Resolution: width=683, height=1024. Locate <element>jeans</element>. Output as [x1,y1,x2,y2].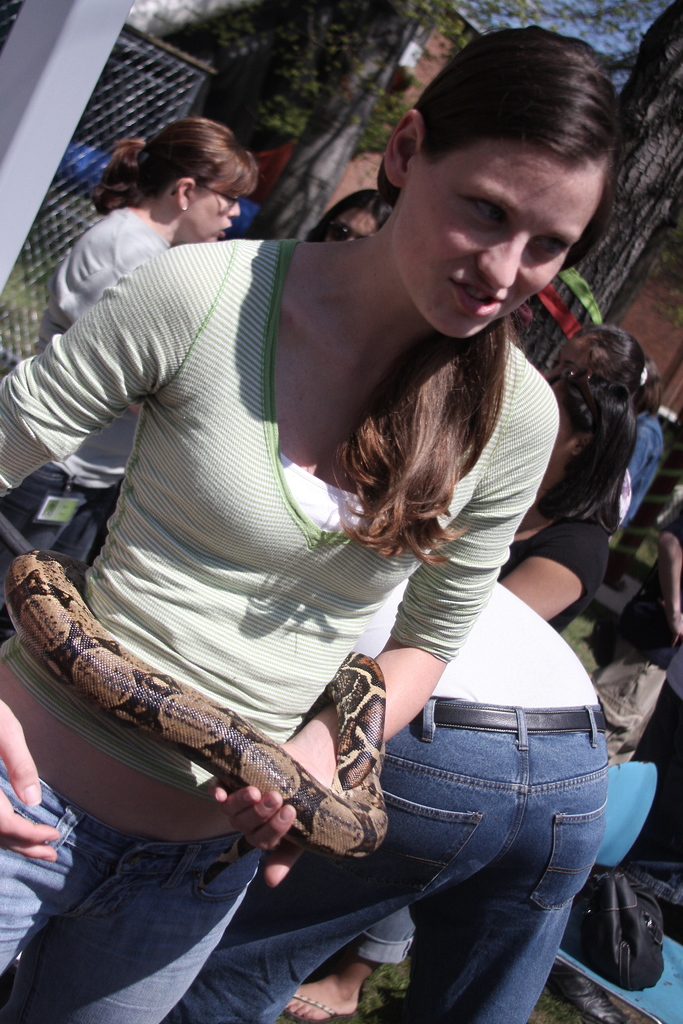
[0,762,262,1022].
